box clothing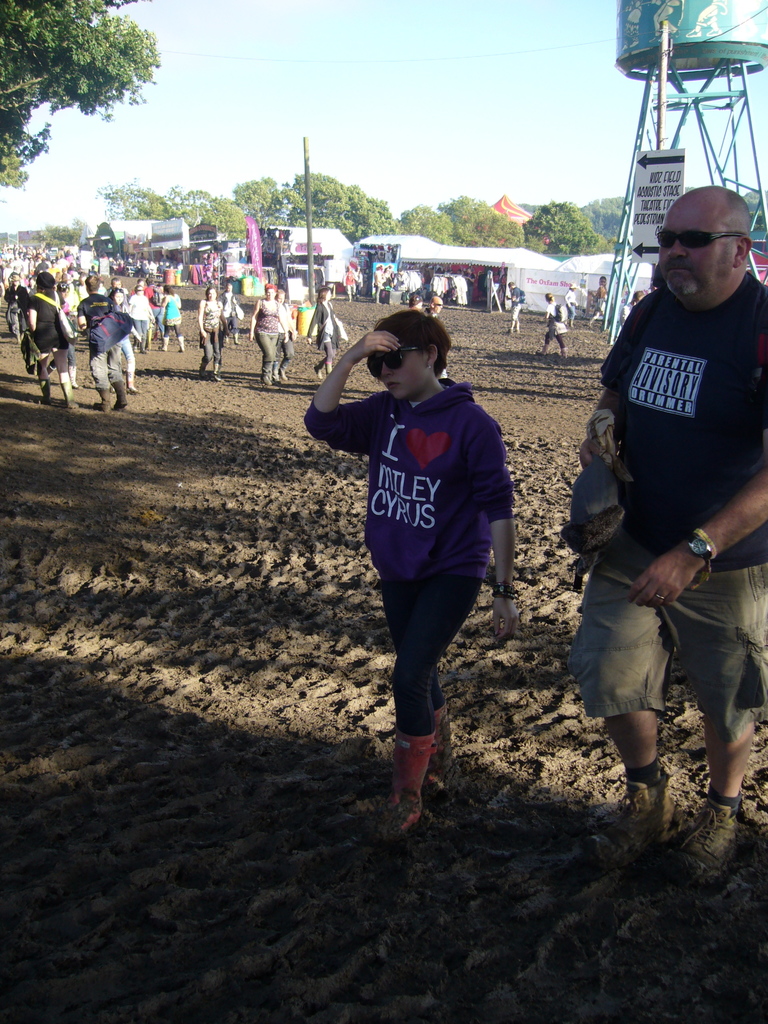
select_region(349, 346, 525, 698)
